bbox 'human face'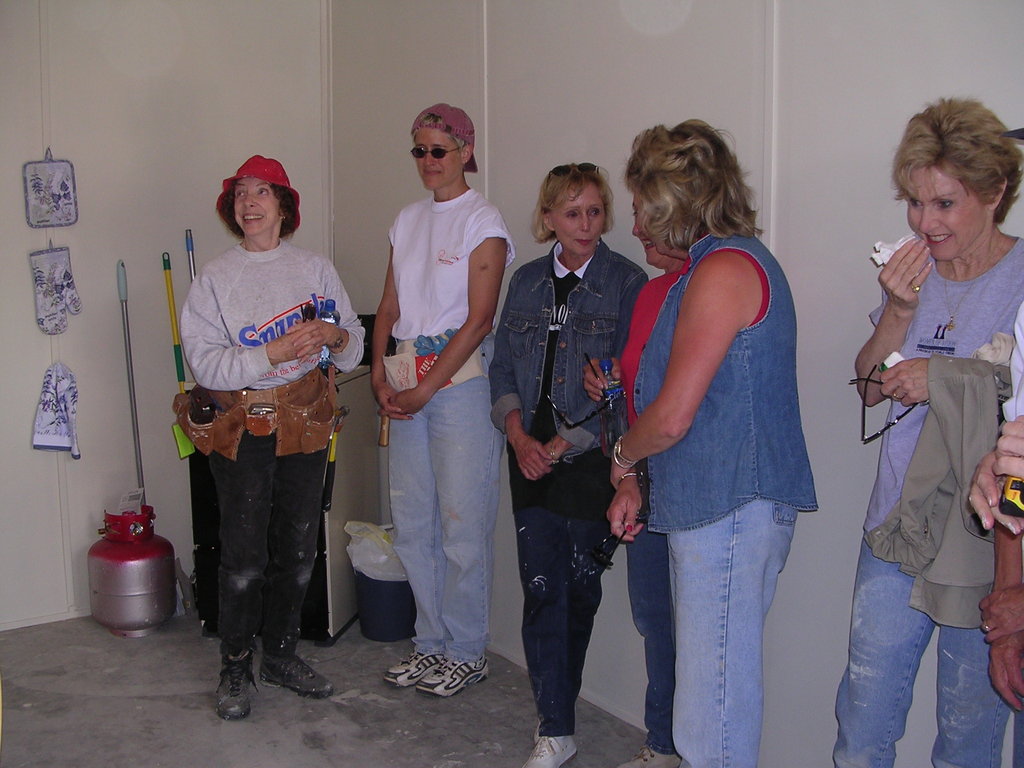
552 180 607 254
